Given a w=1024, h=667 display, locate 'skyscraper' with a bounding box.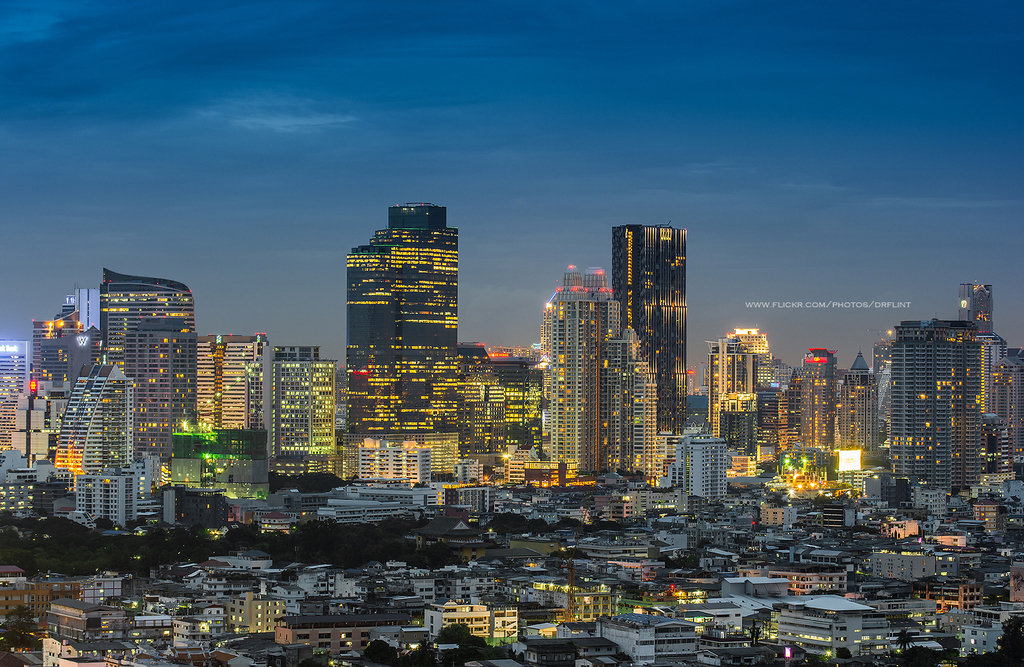
Located: 717 328 777 431.
